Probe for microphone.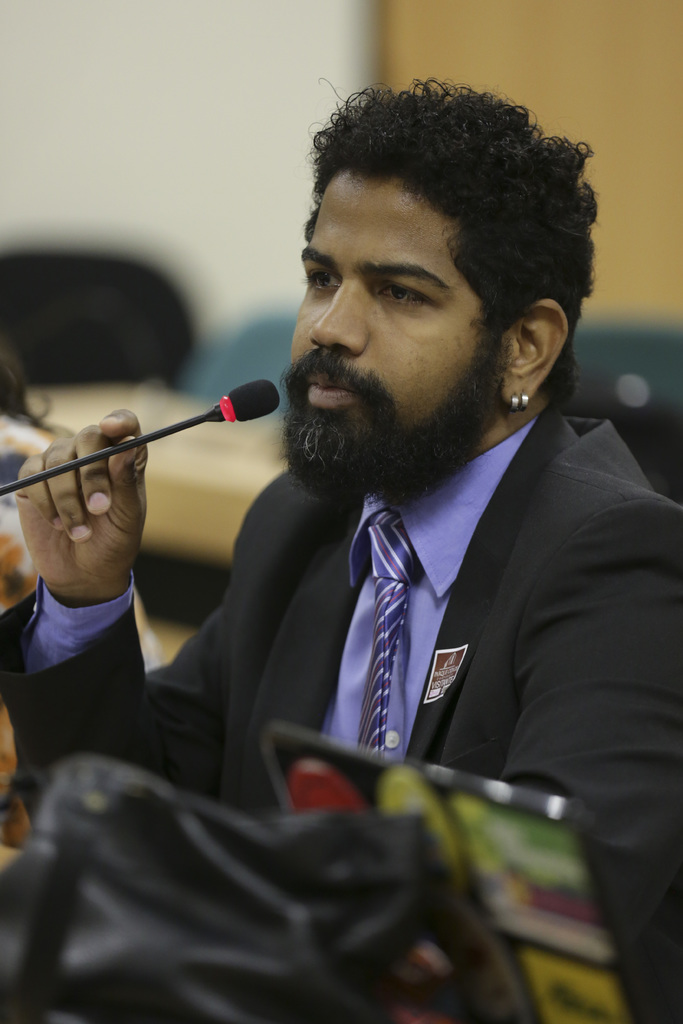
Probe result: {"left": 0, "top": 377, "right": 284, "bottom": 505}.
